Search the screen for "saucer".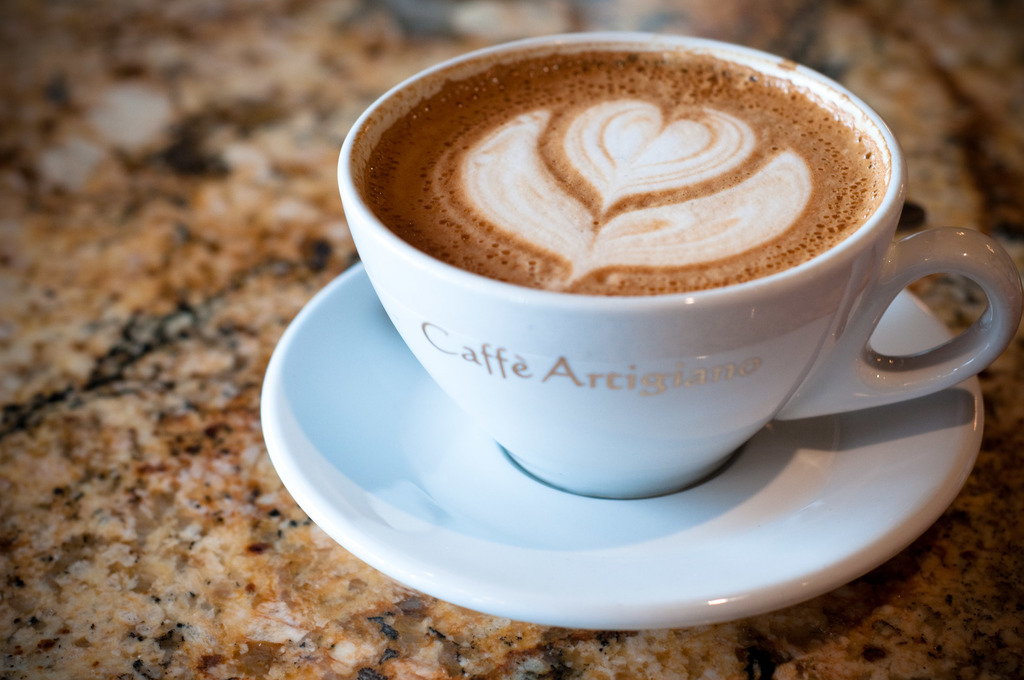
Found at bbox(256, 260, 987, 630).
